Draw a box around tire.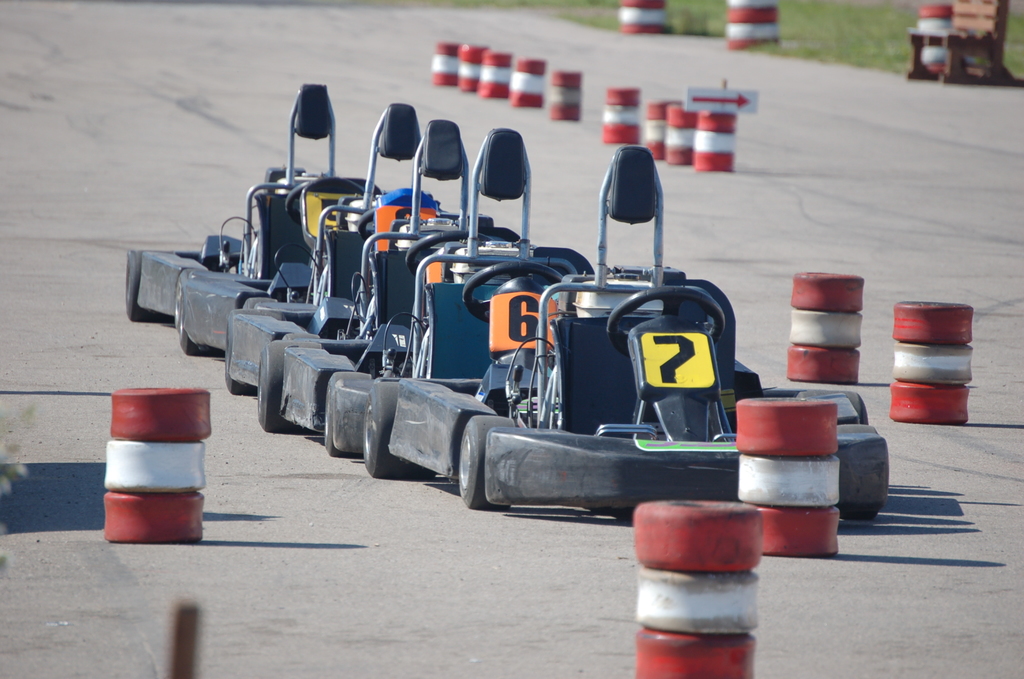
BBox(792, 269, 865, 309).
